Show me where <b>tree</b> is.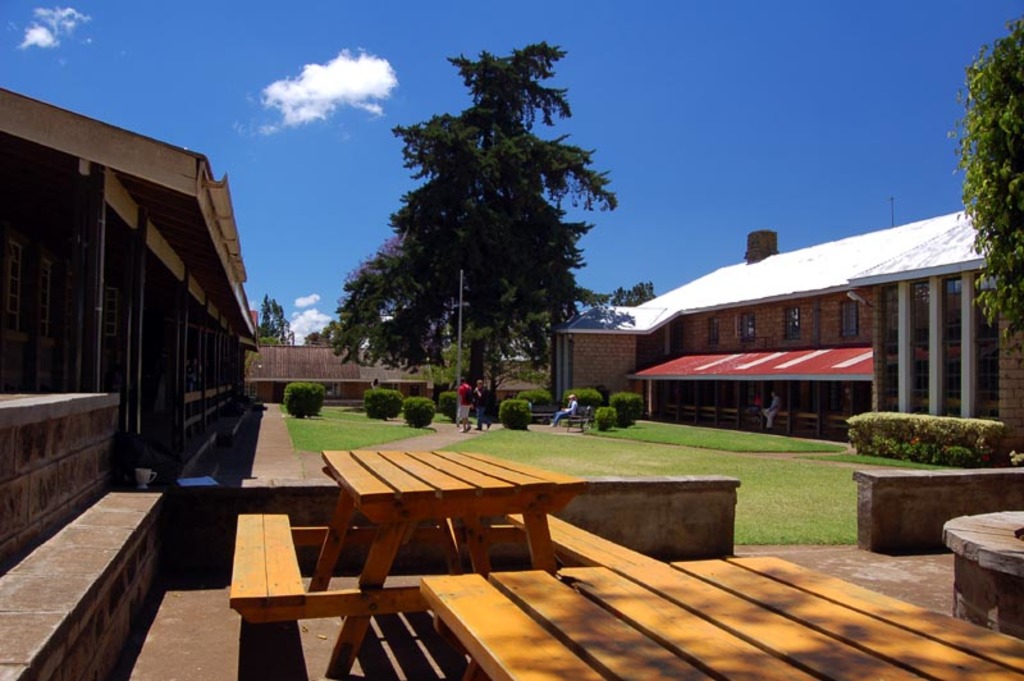
<b>tree</b> is at <region>301, 317, 346, 344</region>.
